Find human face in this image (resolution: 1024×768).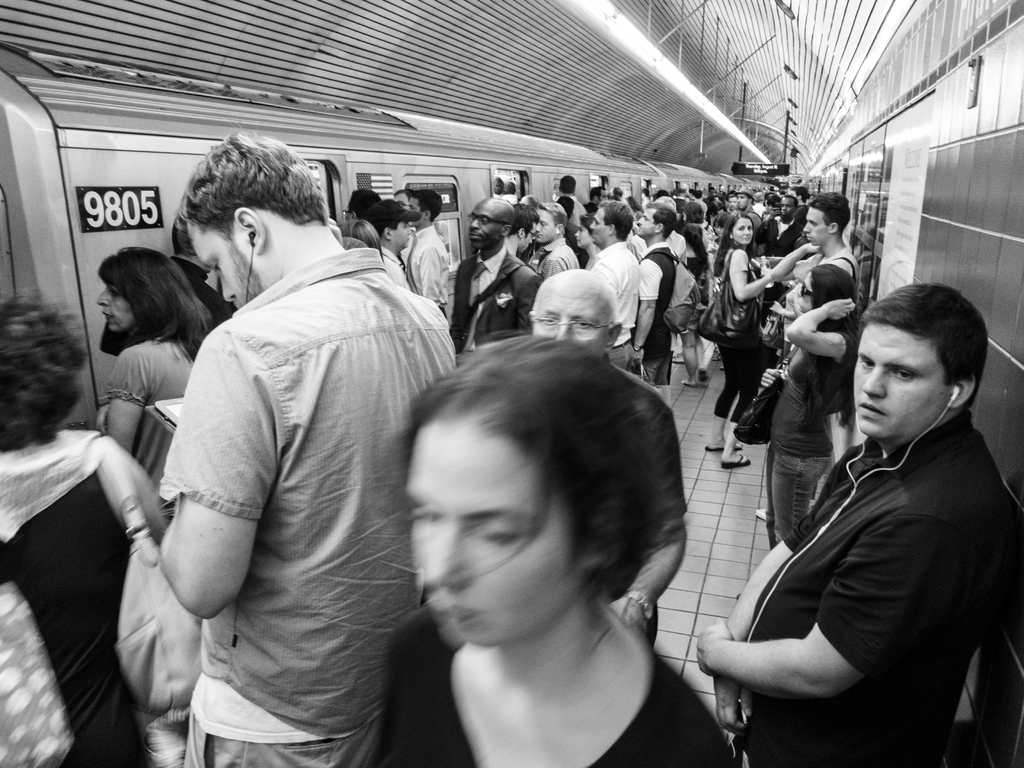
x1=468, y1=200, x2=500, y2=249.
